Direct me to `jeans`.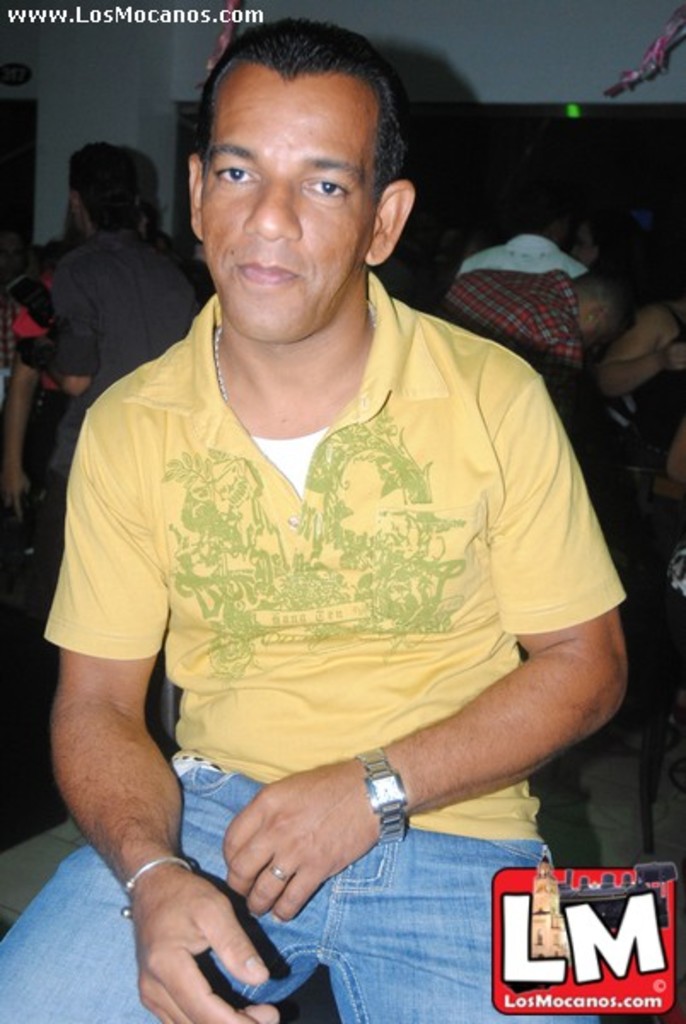
Direction: [left=0, top=751, right=597, bottom=1022].
